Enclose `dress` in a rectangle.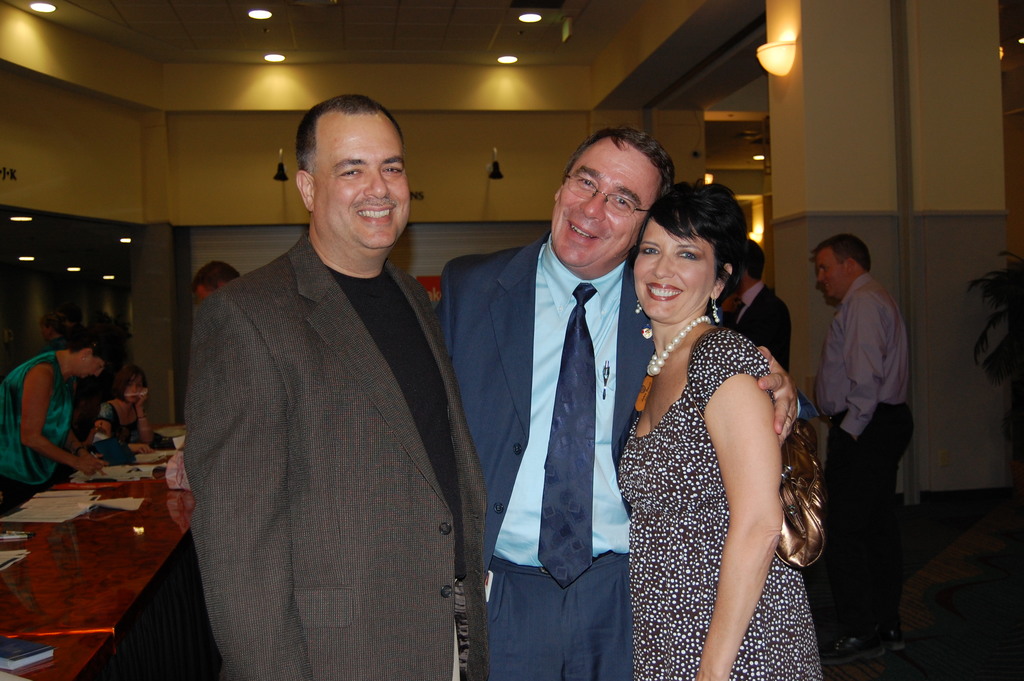
bbox=[616, 330, 821, 680].
